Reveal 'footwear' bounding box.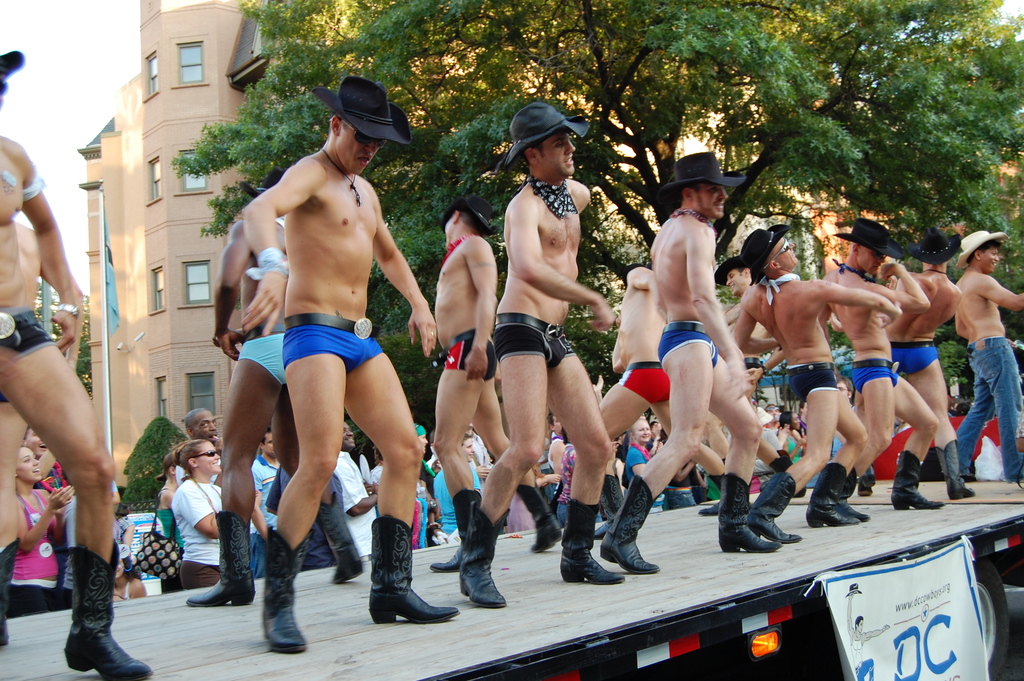
Revealed: 0 543 17 657.
